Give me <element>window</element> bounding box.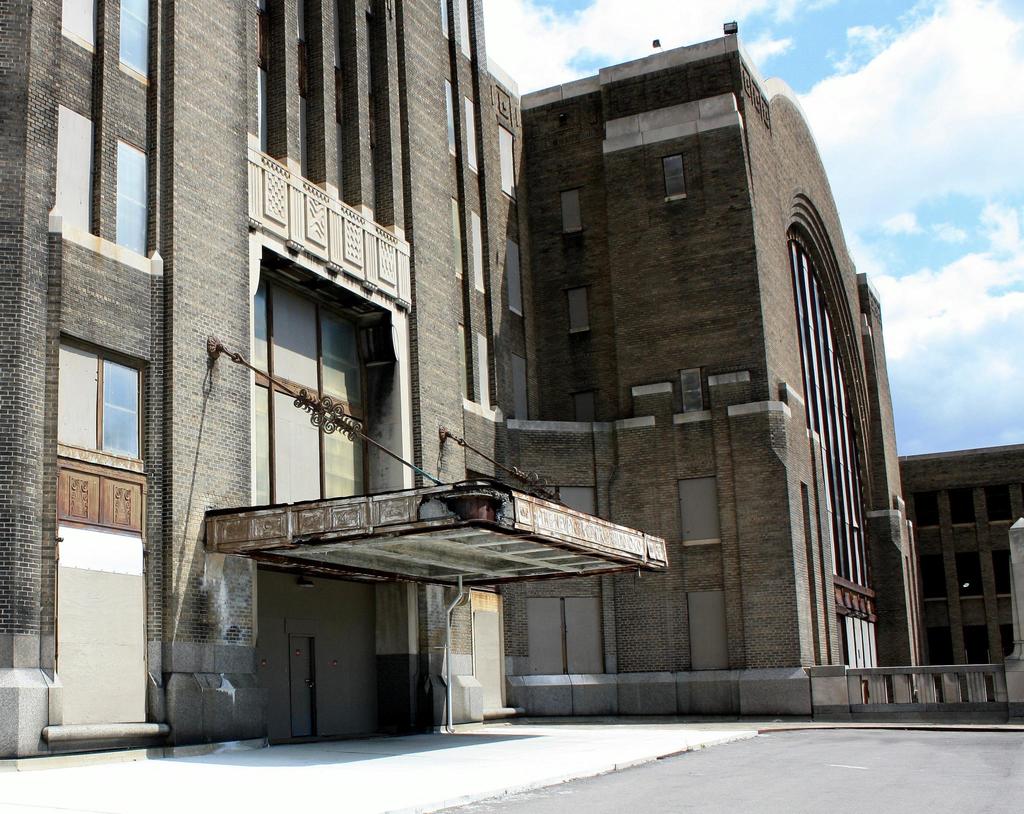
bbox(661, 154, 689, 198).
